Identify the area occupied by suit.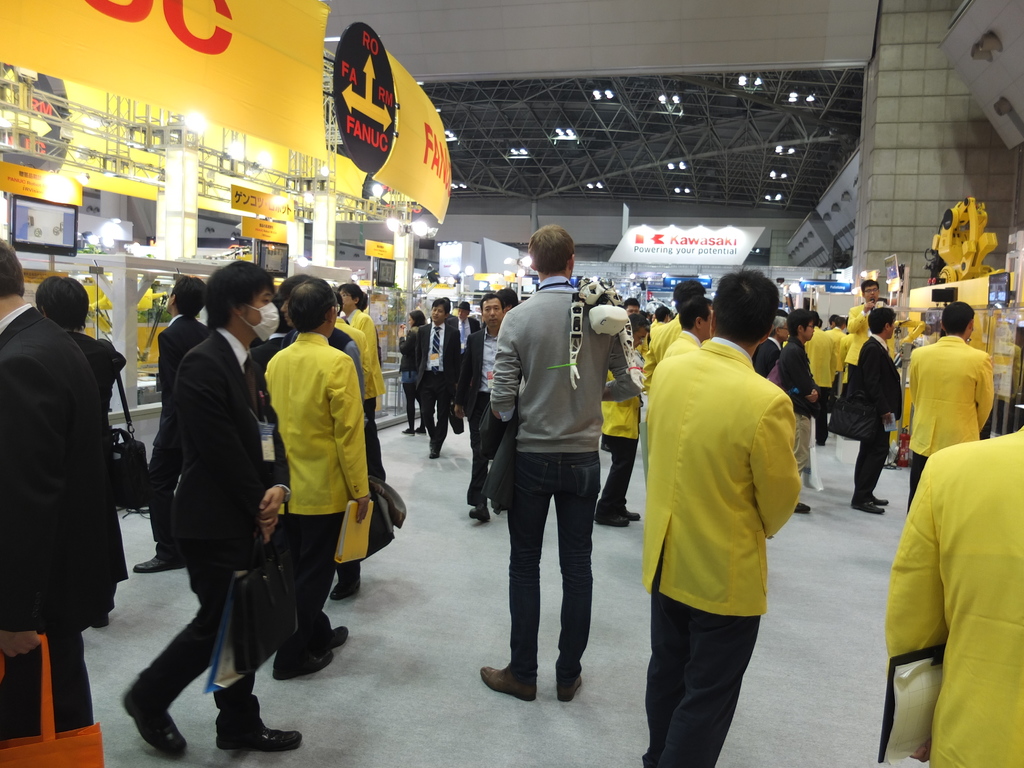
Area: detection(751, 335, 779, 380).
